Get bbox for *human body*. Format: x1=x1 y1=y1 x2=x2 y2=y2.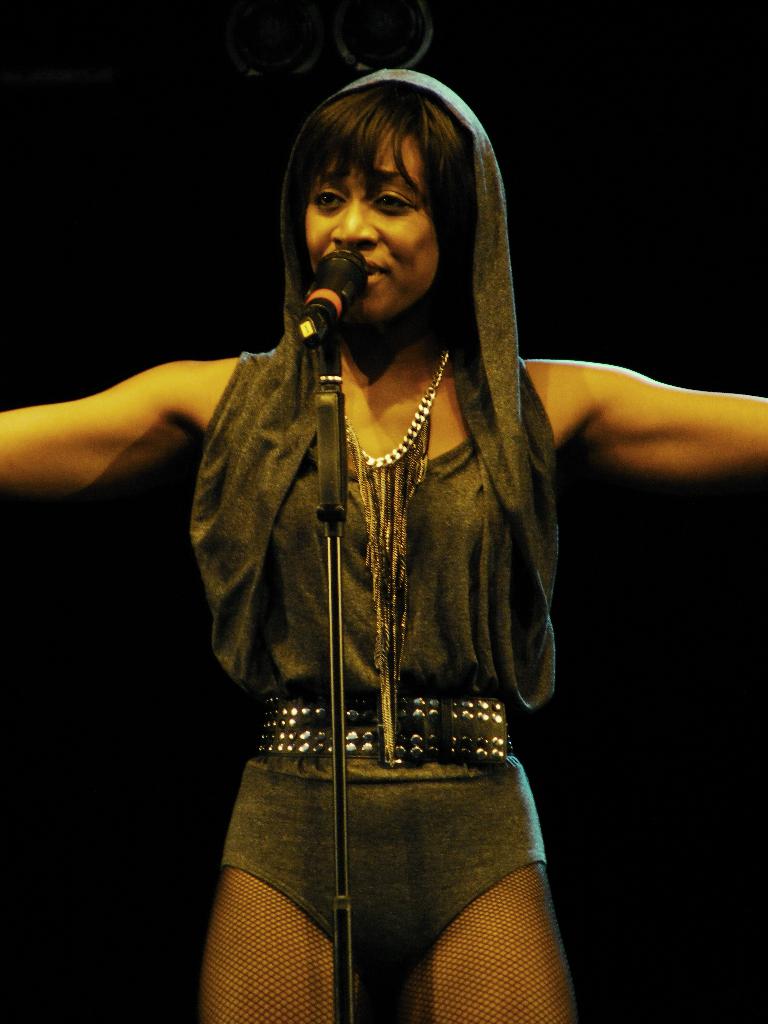
x1=47 y1=122 x2=643 y2=1006.
